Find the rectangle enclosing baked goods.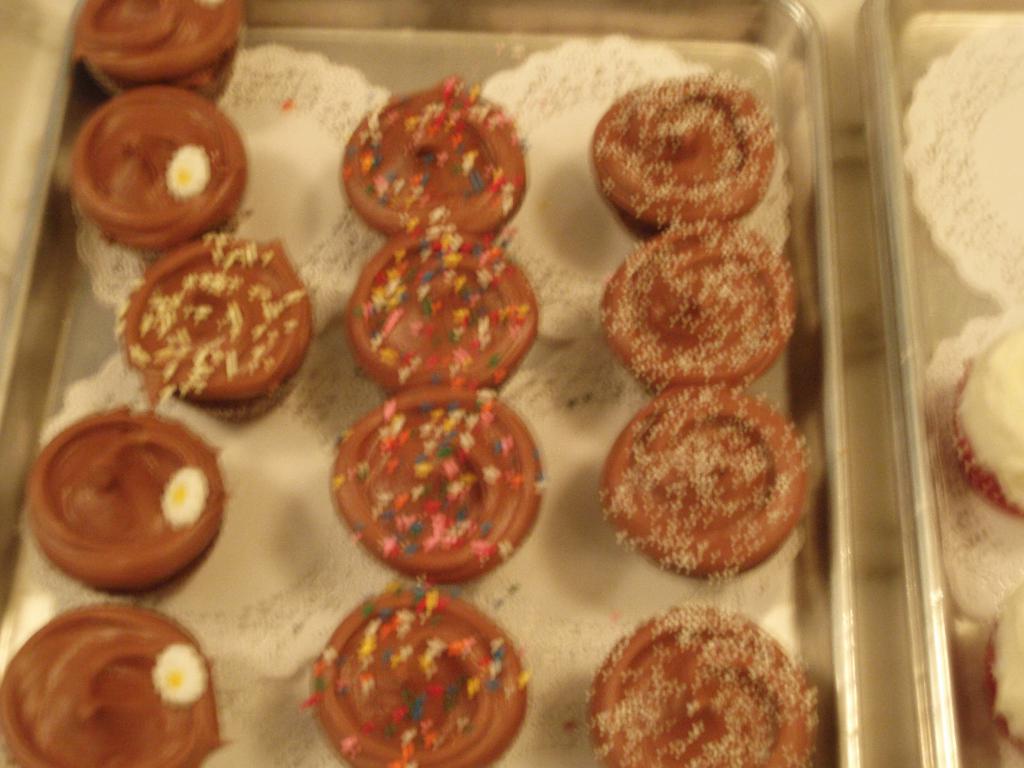
locate(949, 318, 1023, 519).
